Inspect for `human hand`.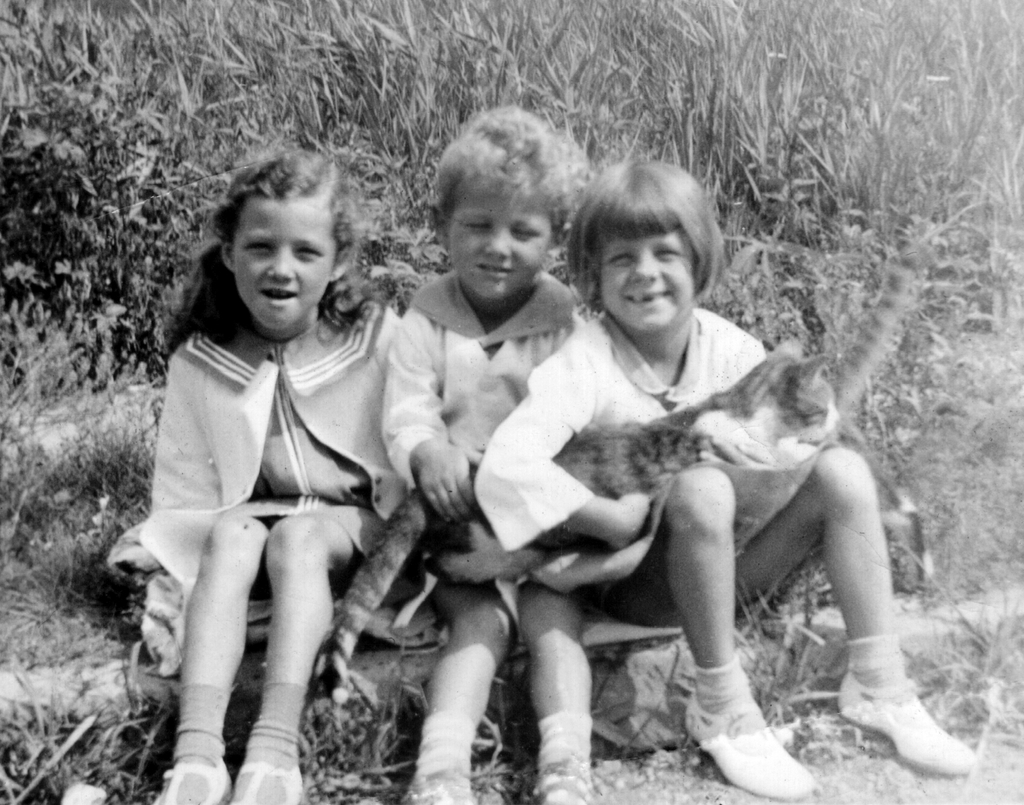
Inspection: 428,518,535,588.
